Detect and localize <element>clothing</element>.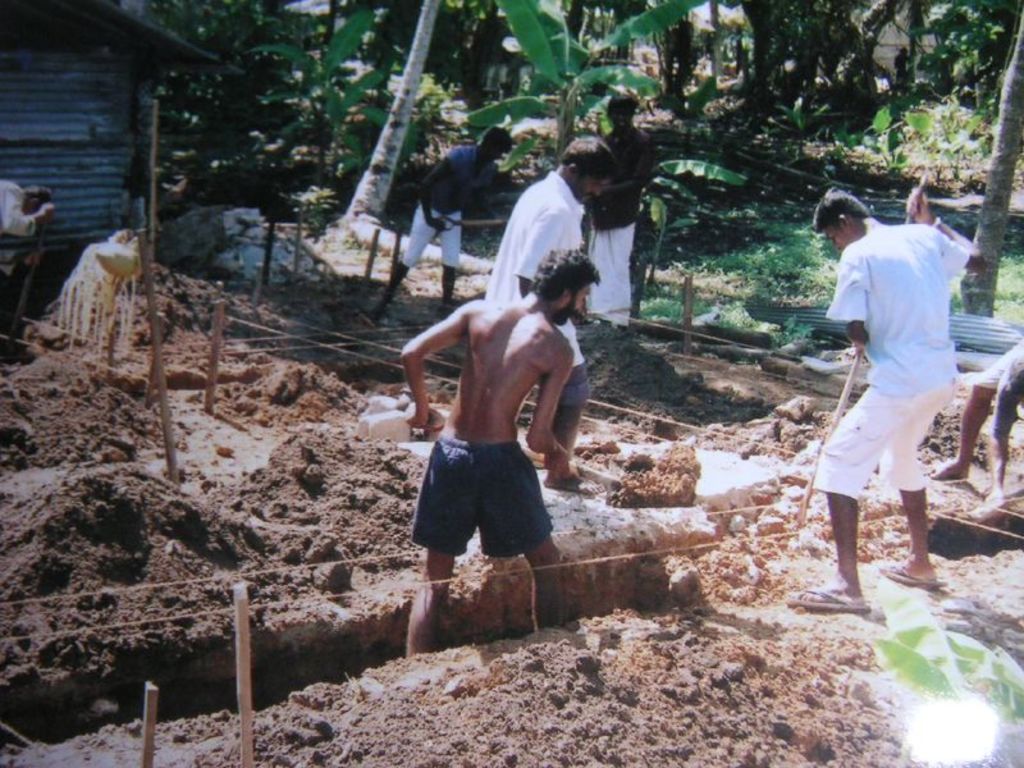
Localized at bbox(0, 175, 40, 289).
